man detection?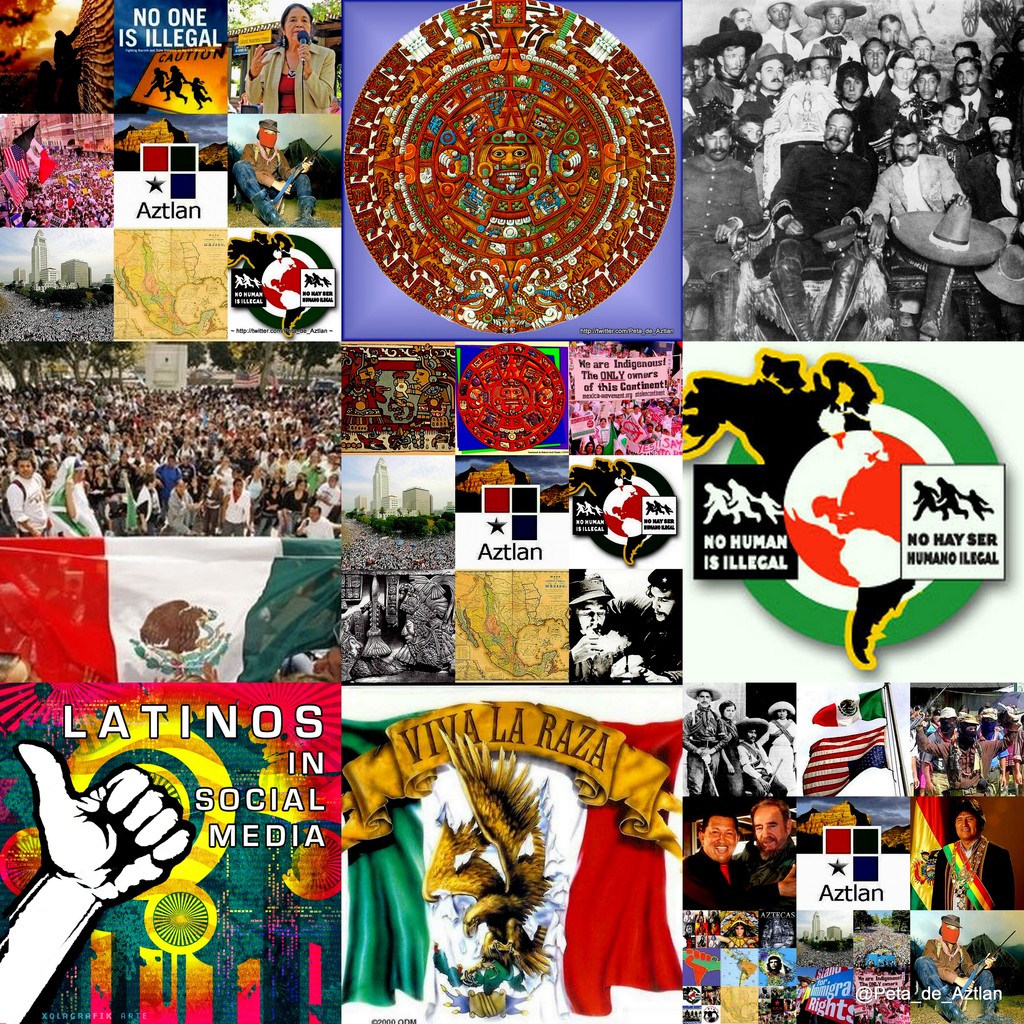
bbox(682, 689, 724, 792)
